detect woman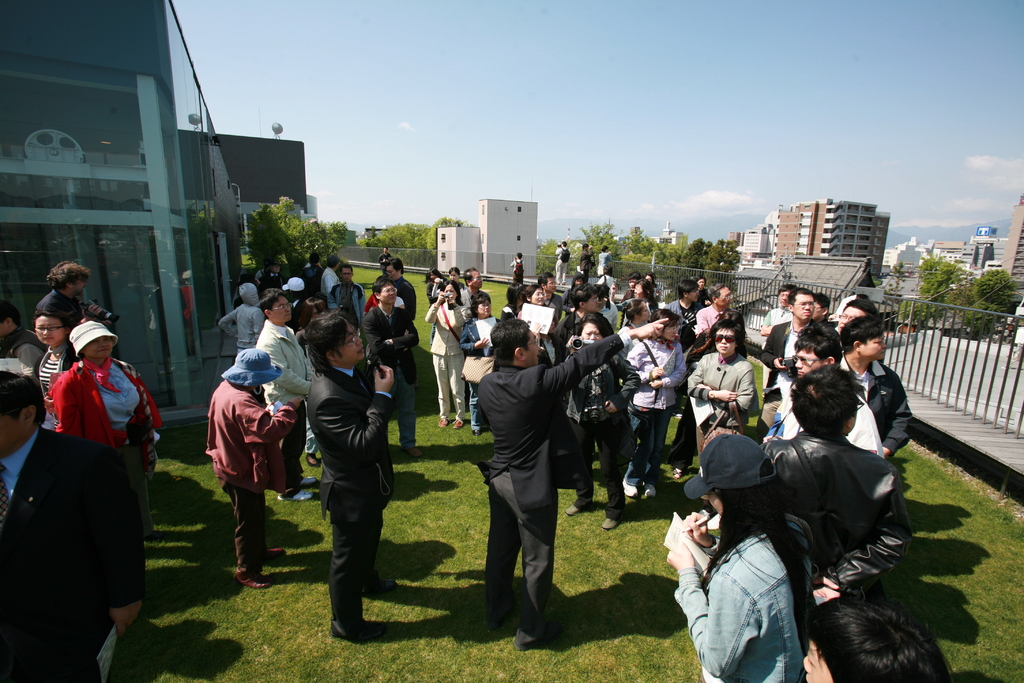
box(606, 281, 662, 329)
